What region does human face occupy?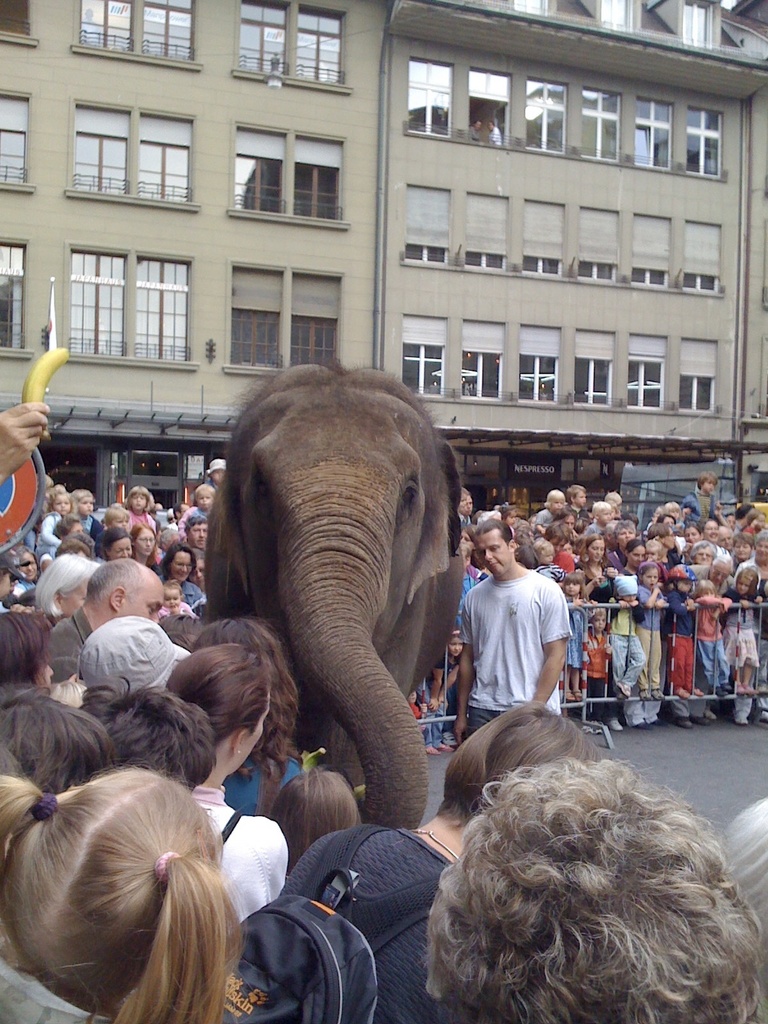
box(562, 516, 574, 530).
